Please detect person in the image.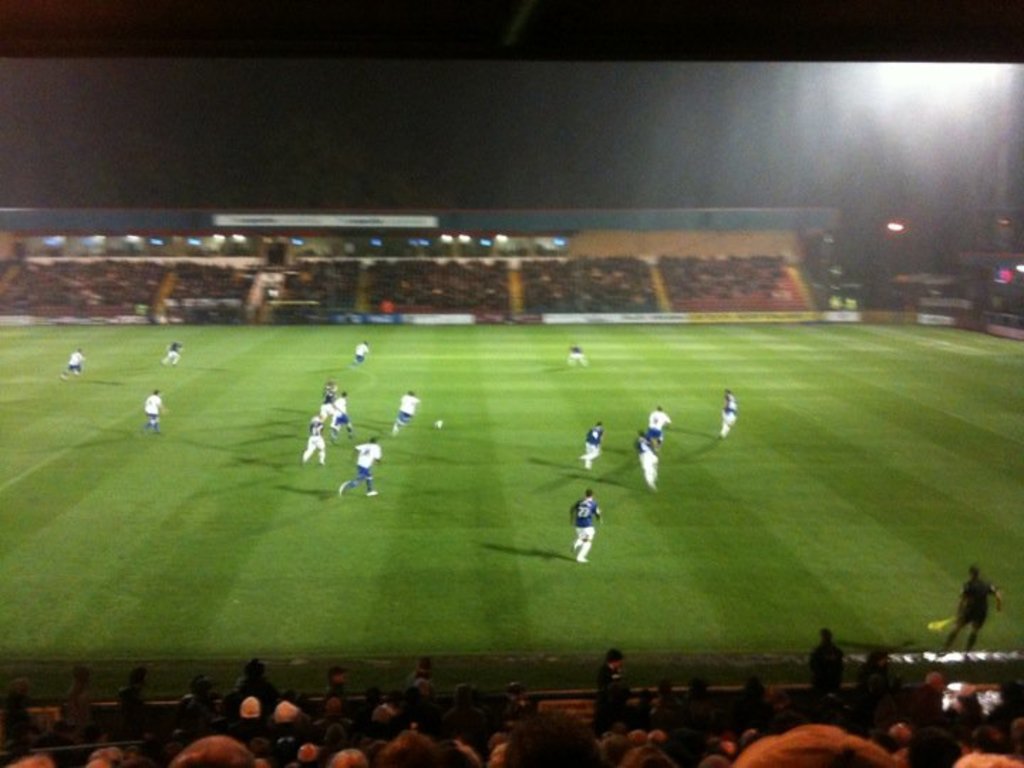
locate(329, 394, 351, 438).
